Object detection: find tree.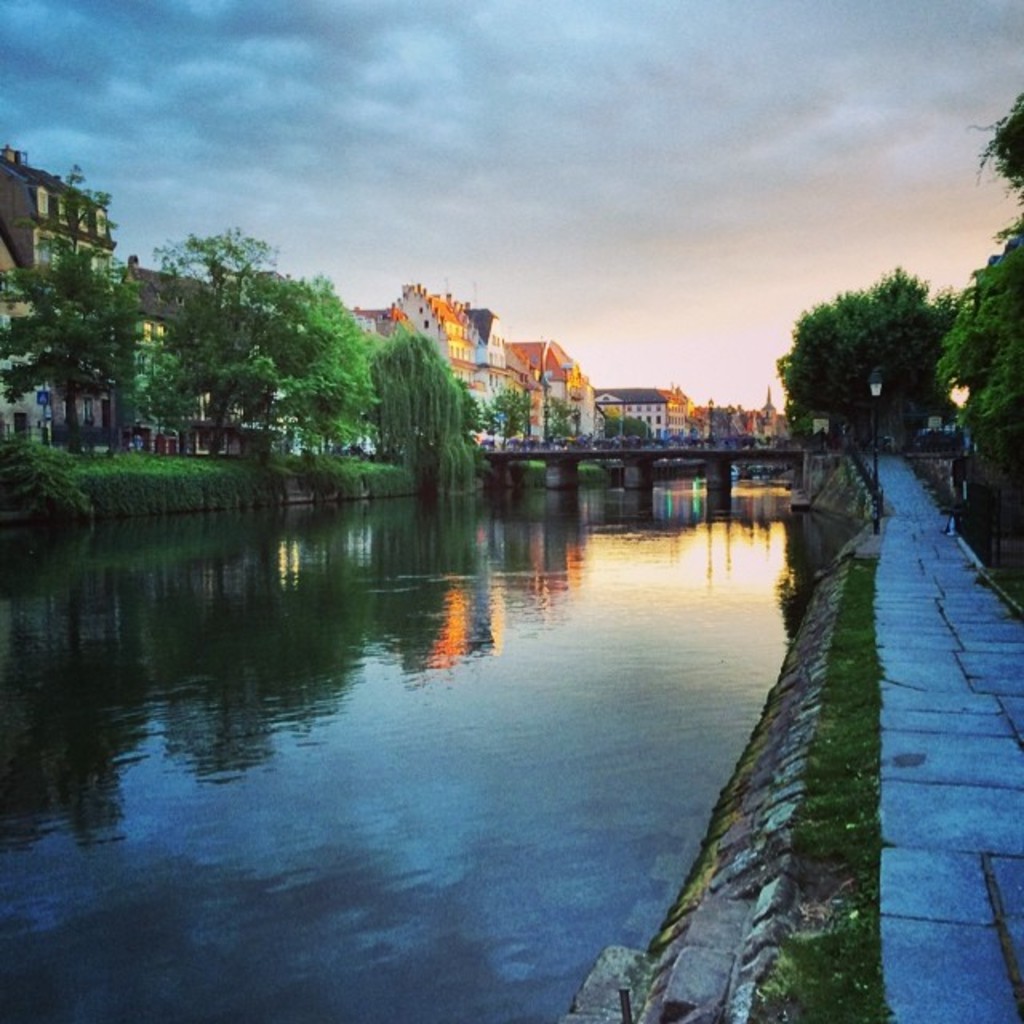
<box>776,262,976,448</box>.
